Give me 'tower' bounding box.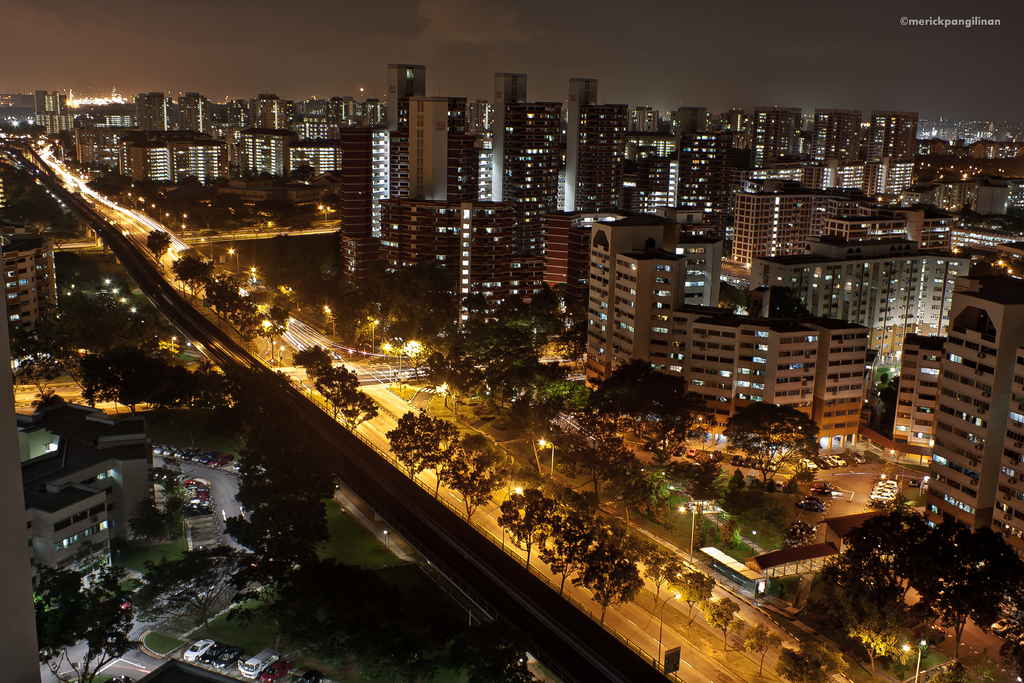
(180, 92, 212, 135).
